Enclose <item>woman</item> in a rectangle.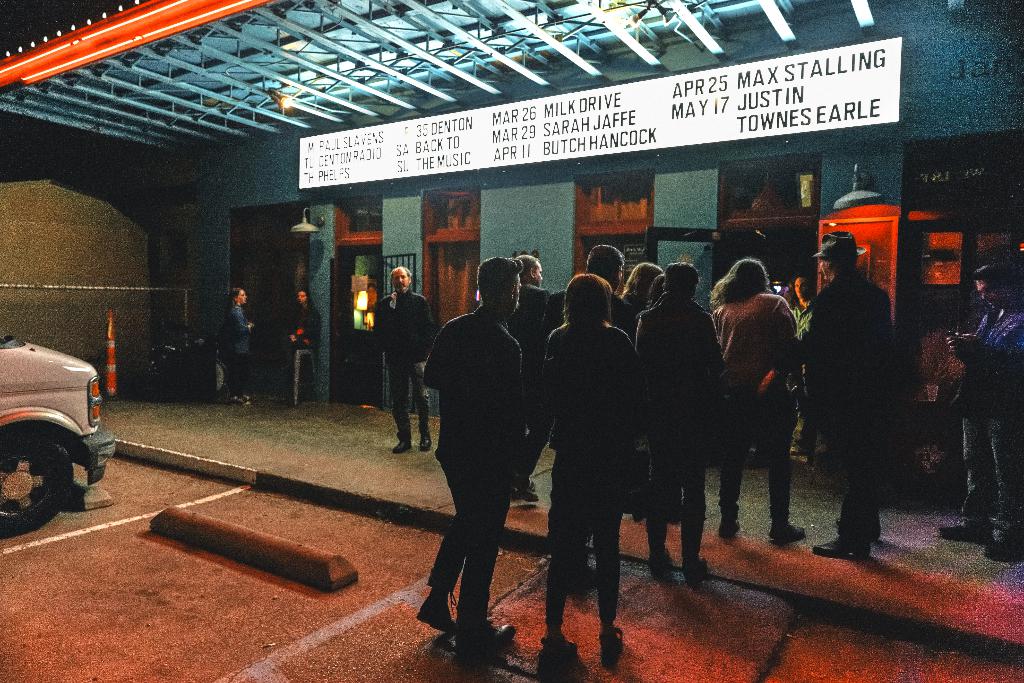
Rect(617, 261, 664, 311).
